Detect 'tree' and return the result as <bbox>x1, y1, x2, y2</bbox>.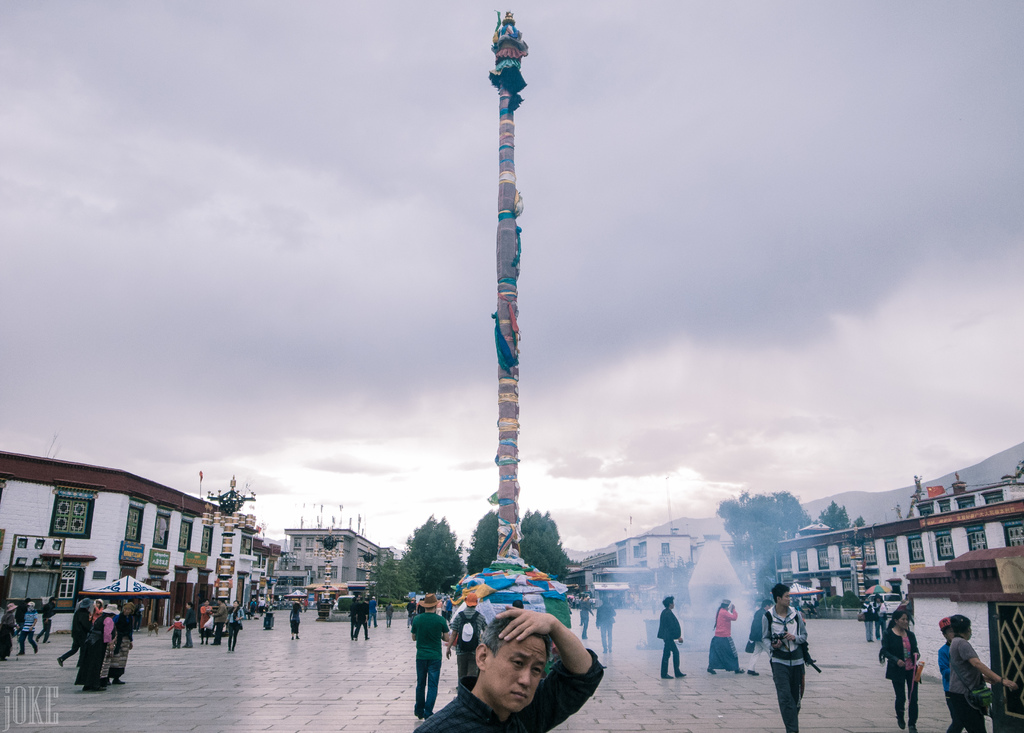
<bbox>813, 495, 862, 540</bbox>.
